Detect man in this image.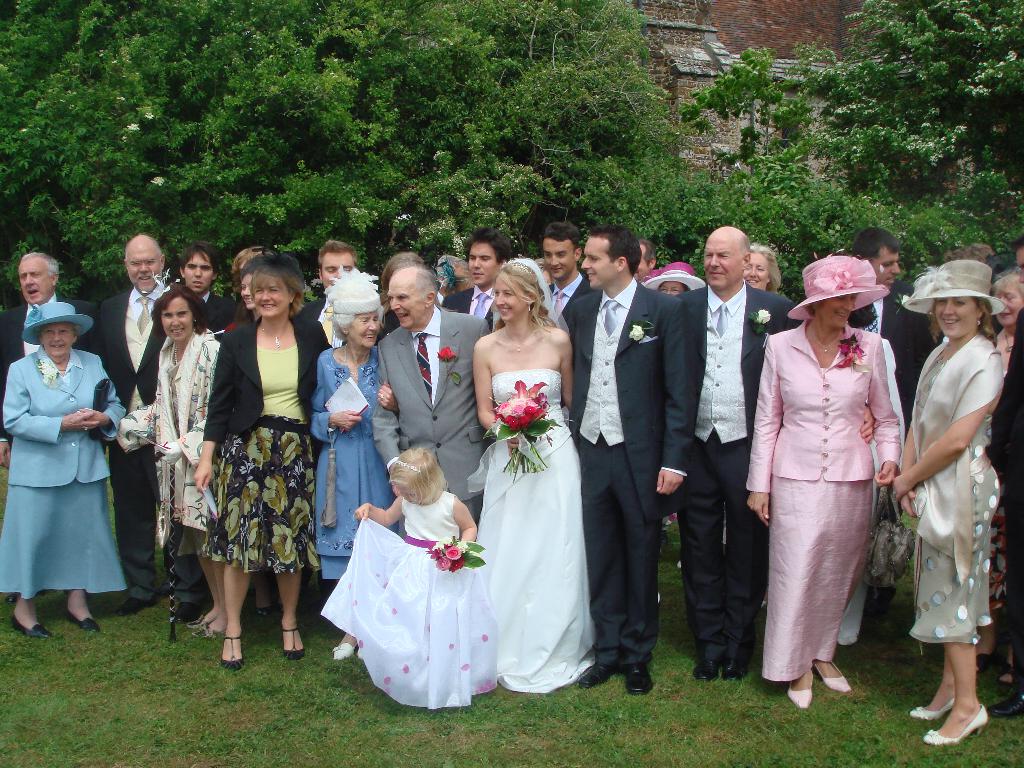
Detection: select_region(553, 229, 680, 694).
